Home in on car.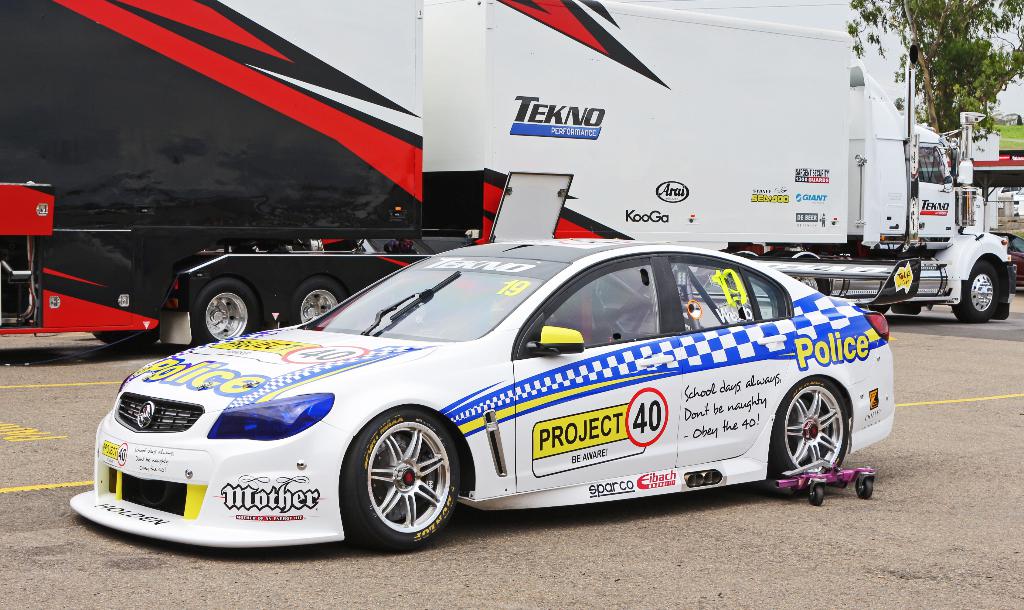
Homed in at (991, 229, 1023, 286).
